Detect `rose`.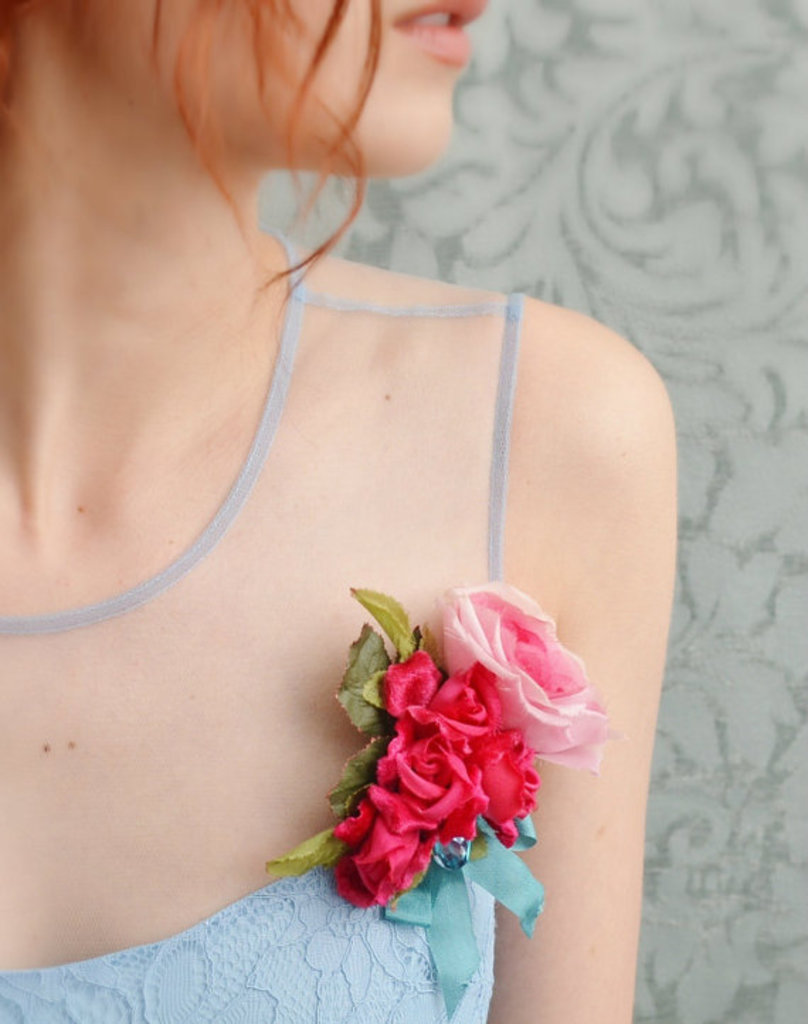
Detected at 384, 648, 505, 749.
